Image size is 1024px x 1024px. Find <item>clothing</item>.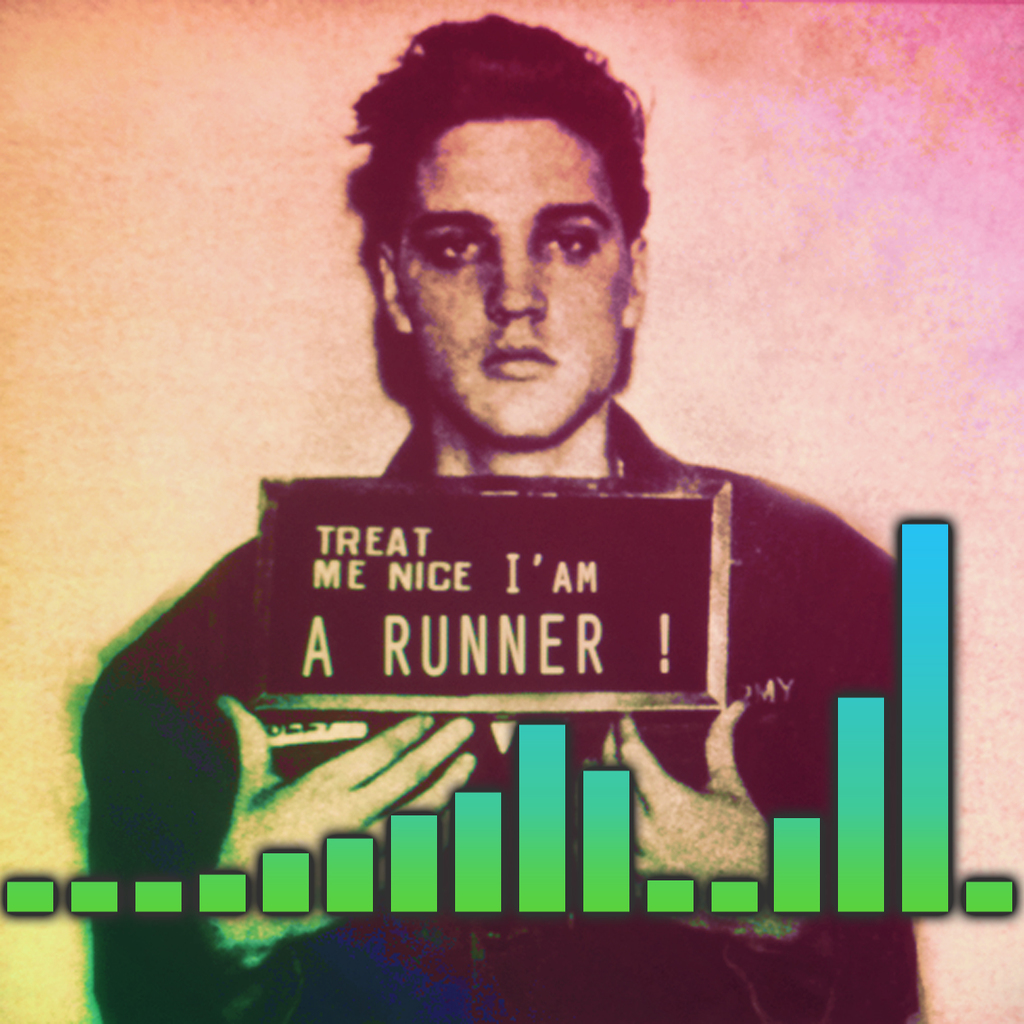
106:398:908:915.
